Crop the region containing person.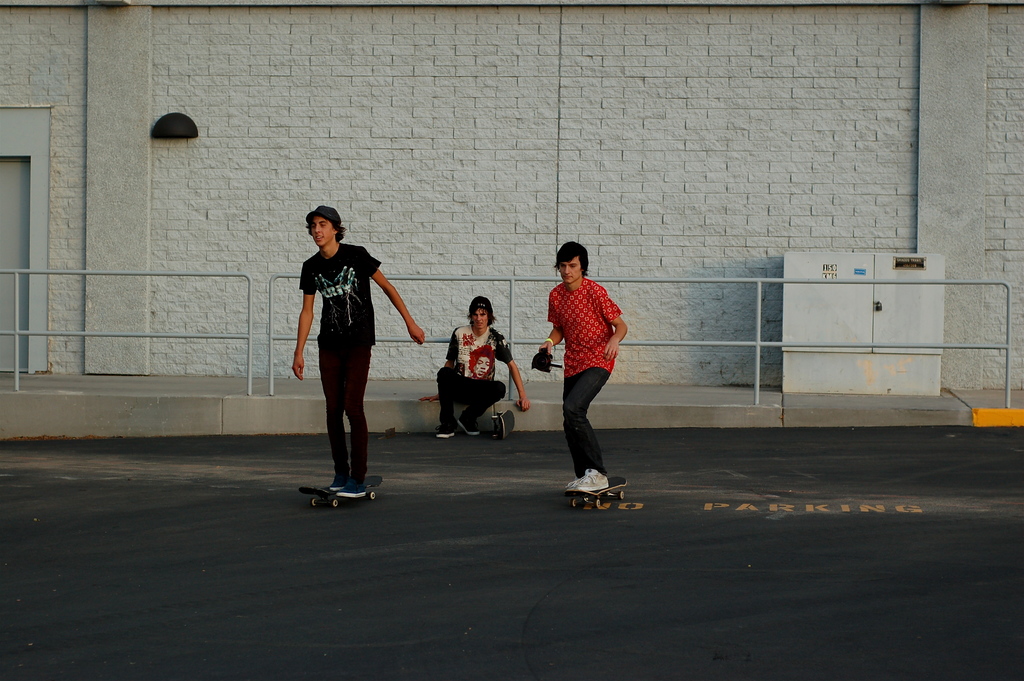
Crop region: BBox(286, 199, 432, 503).
